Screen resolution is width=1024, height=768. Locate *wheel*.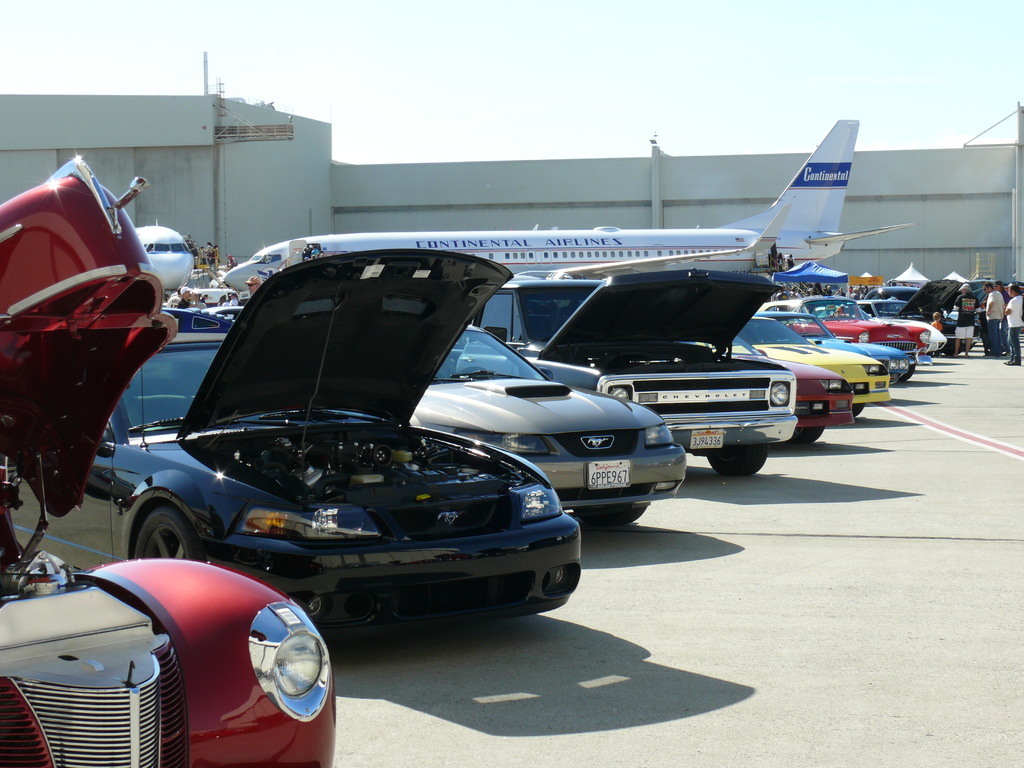
Rect(708, 443, 765, 476).
